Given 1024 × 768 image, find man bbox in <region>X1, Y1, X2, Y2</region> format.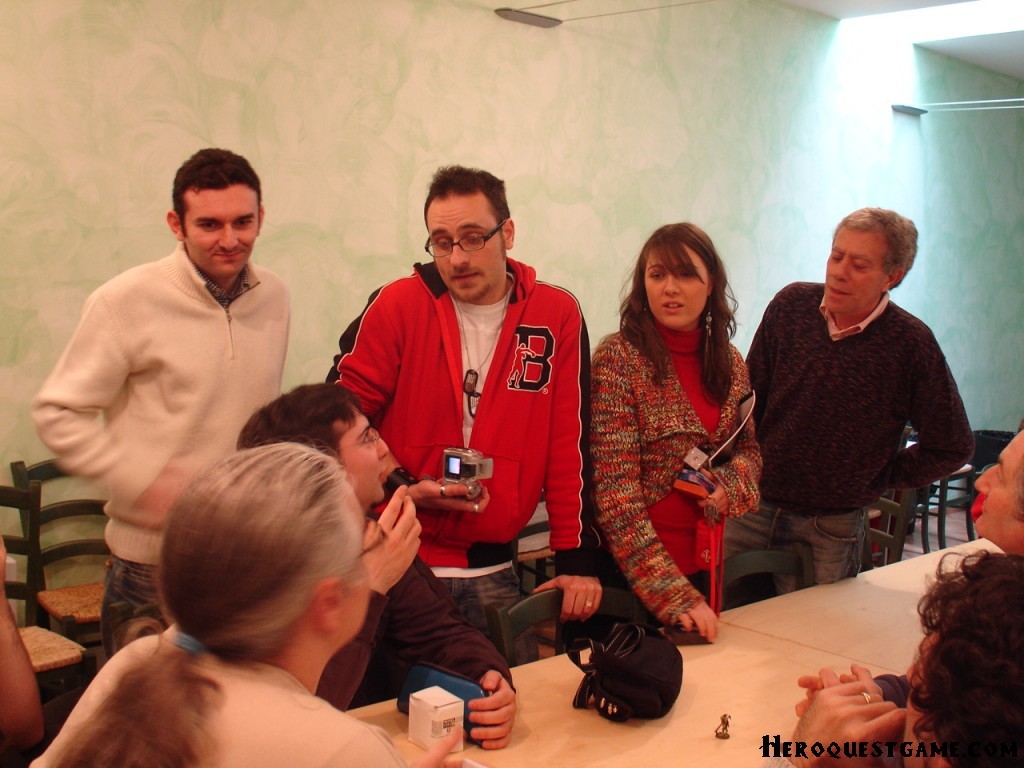
<region>329, 160, 607, 660</region>.
